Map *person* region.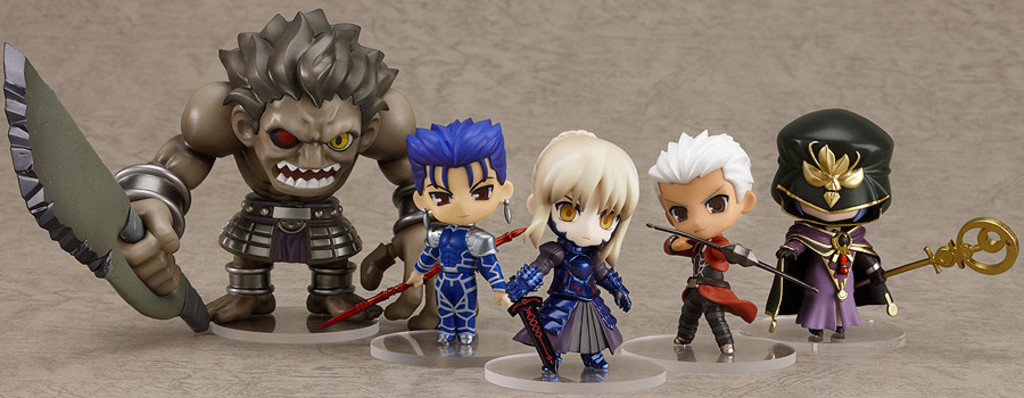
Mapped to <box>521,117,641,364</box>.
